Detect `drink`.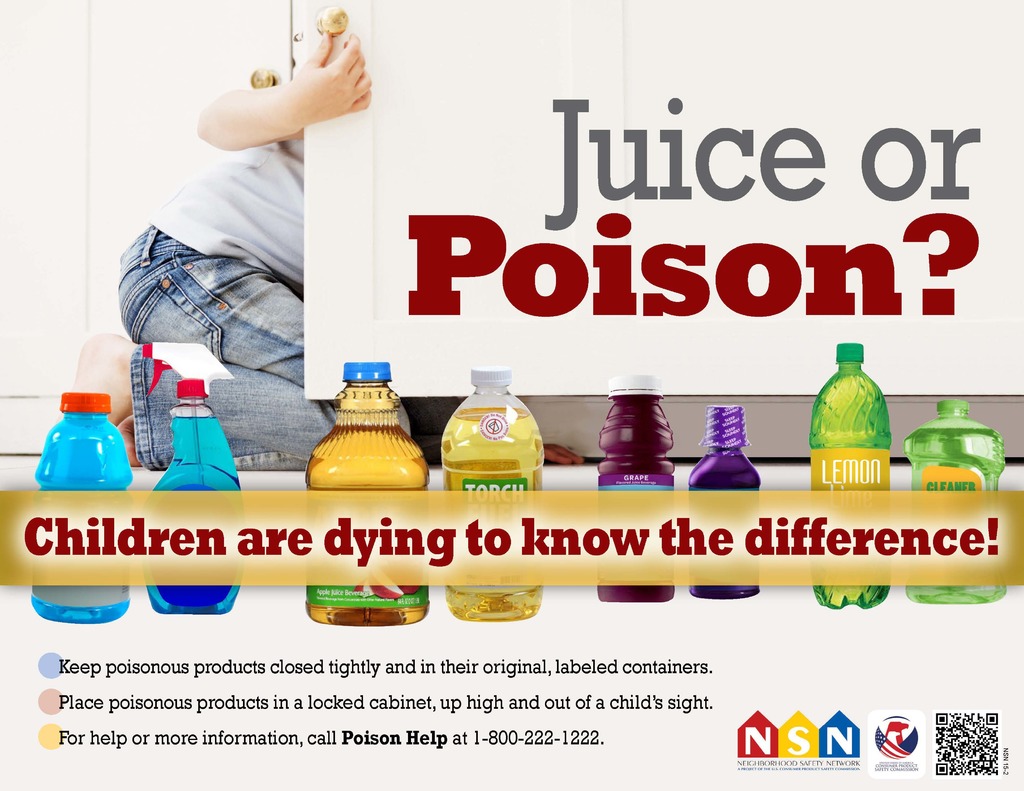
Detected at crop(597, 380, 669, 605).
